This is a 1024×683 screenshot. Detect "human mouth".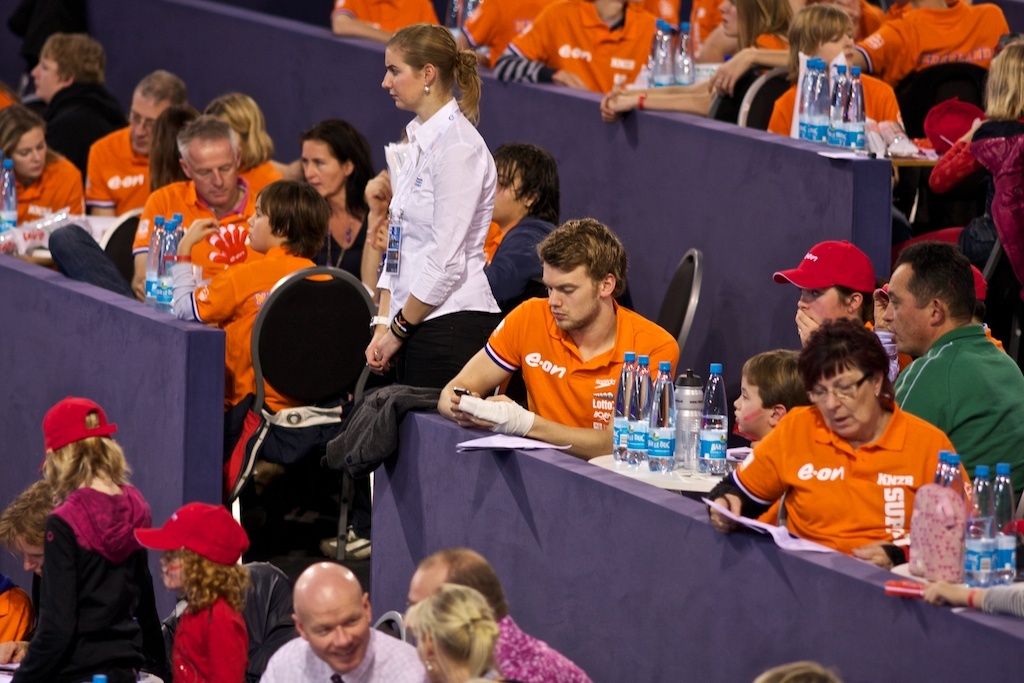
l=158, t=570, r=171, b=580.
